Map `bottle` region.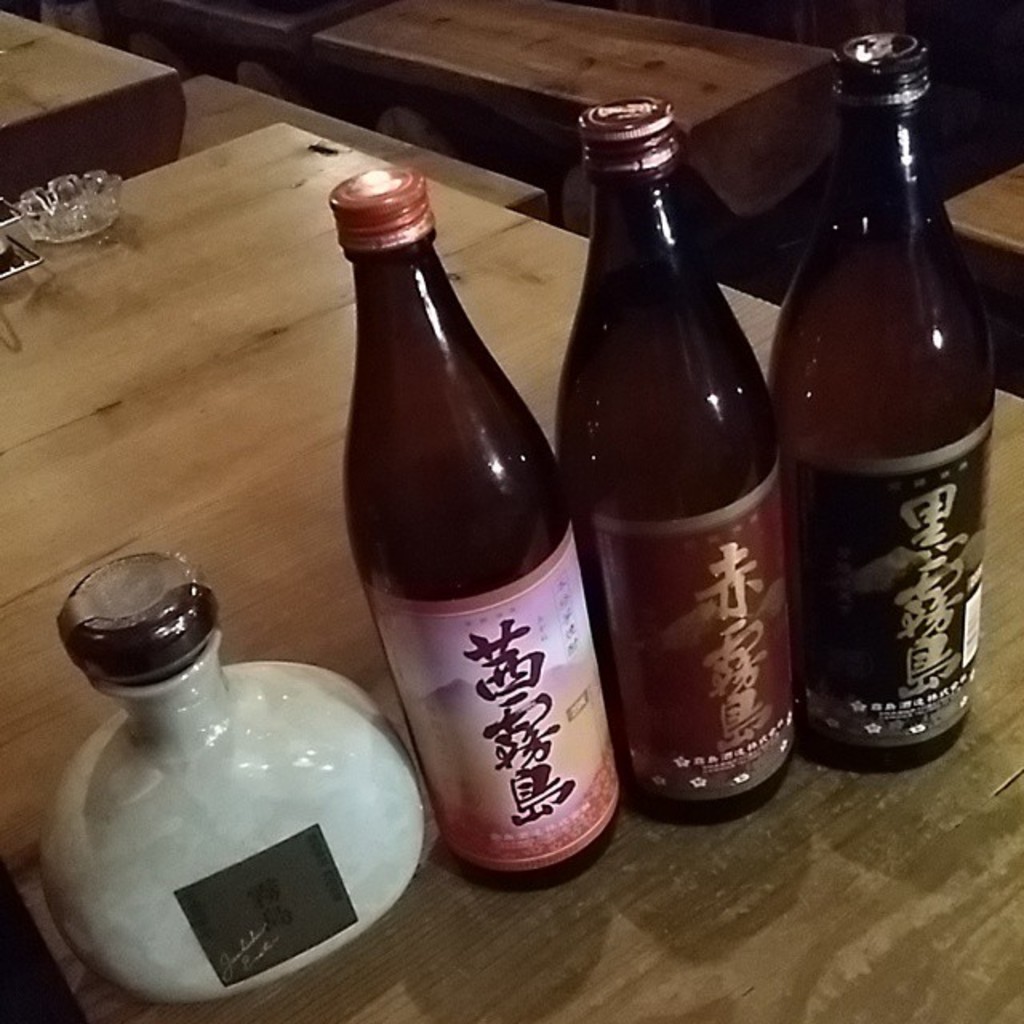
Mapped to locate(333, 168, 629, 894).
